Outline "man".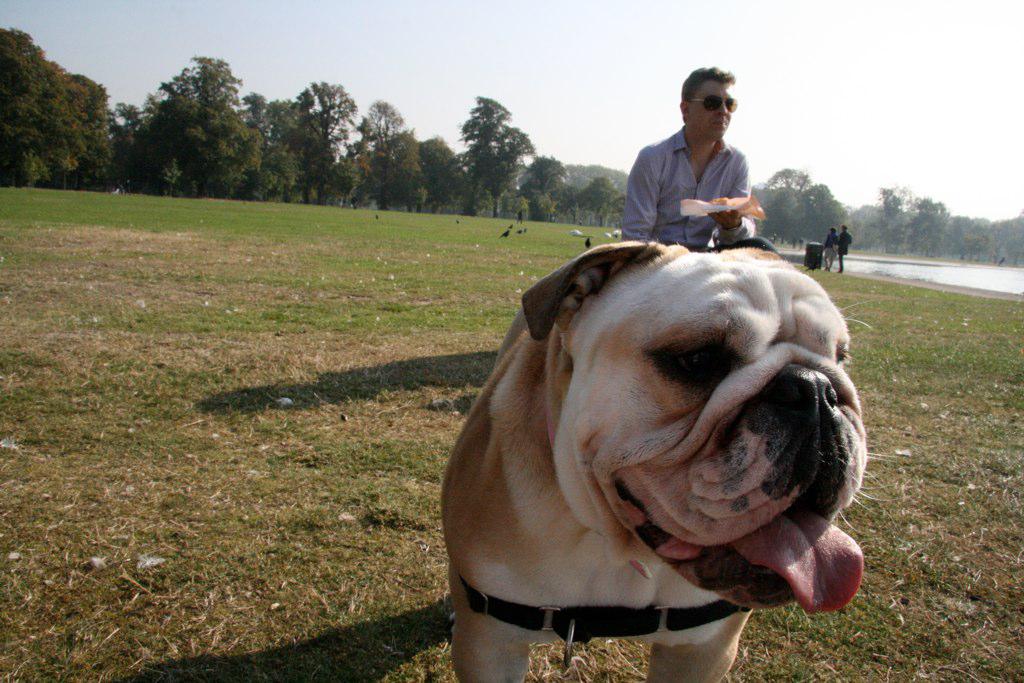
Outline: bbox(618, 67, 777, 256).
